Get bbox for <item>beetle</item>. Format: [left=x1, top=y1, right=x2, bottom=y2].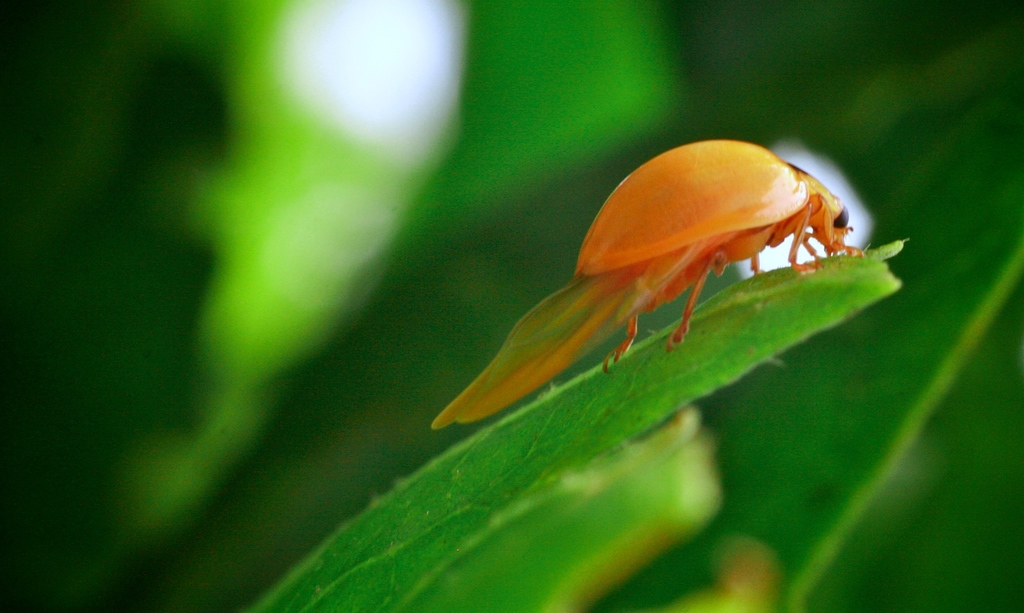
[left=427, top=138, right=877, bottom=426].
